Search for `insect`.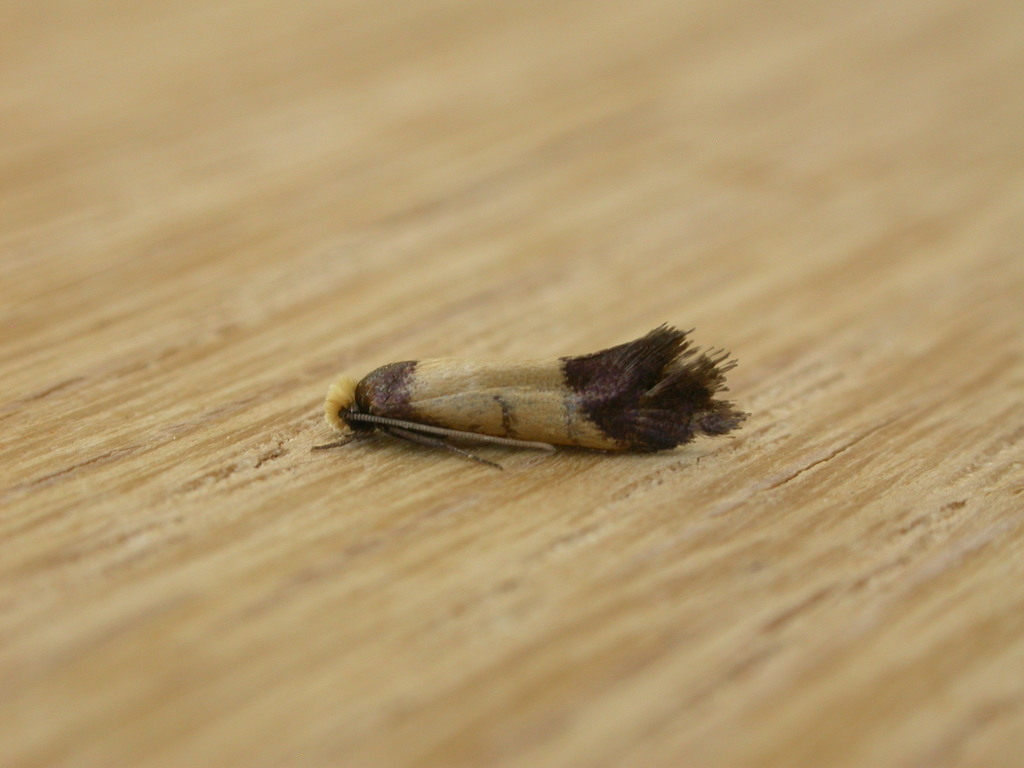
Found at (x1=308, y1=317, x2=749, y2=474).
